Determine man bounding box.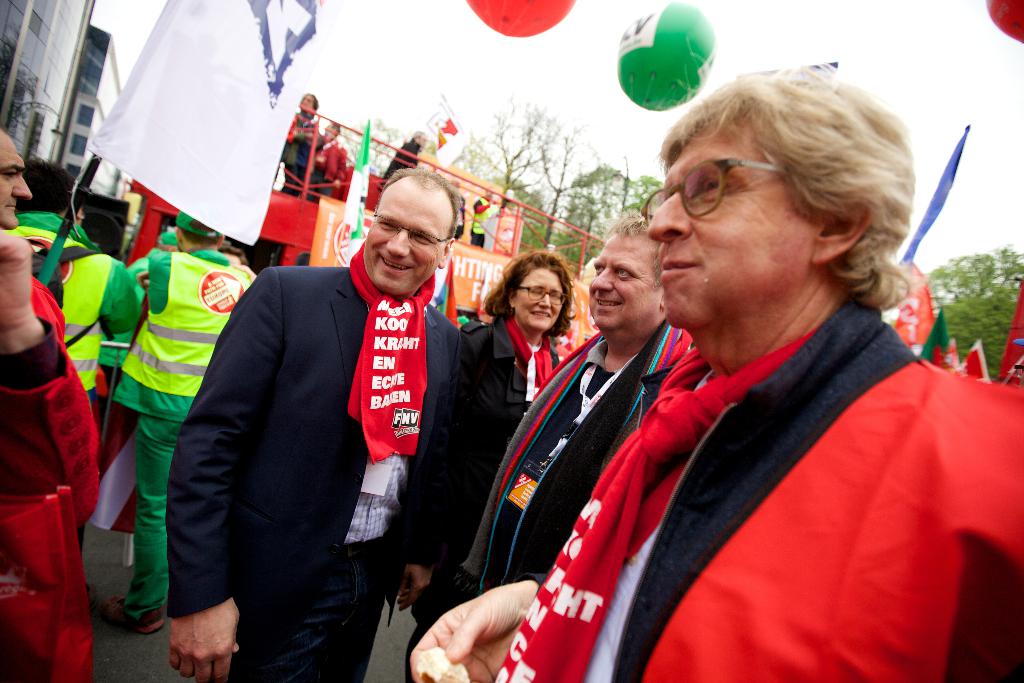
Determined: BBox(446, 210, 712, 600).
